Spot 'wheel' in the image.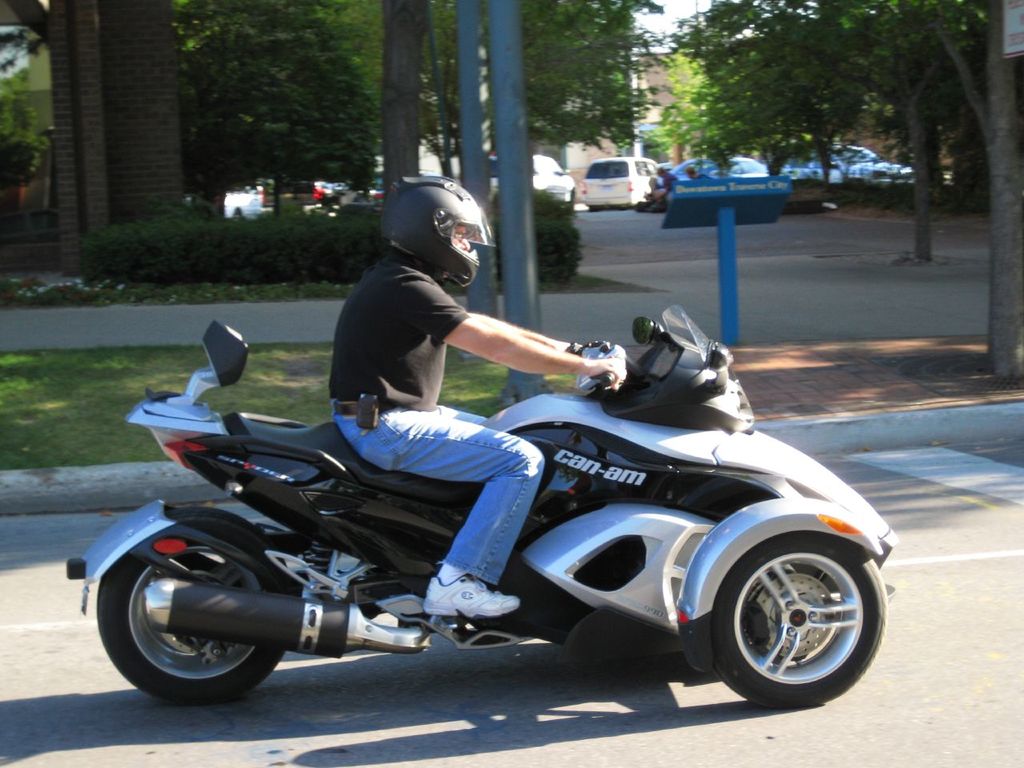
'wheel' found at bbox=[94, 506, 302, 706].
